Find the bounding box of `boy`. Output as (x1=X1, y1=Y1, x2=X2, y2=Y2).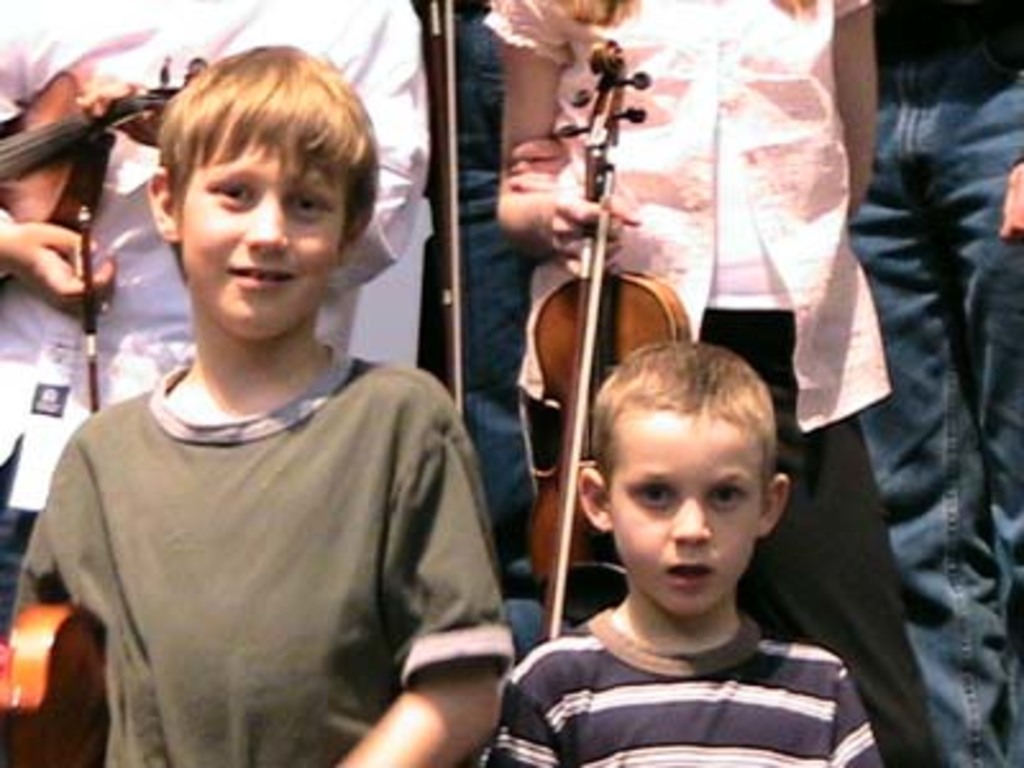
(x1=0, y1=46, x2=517, y2=765).
